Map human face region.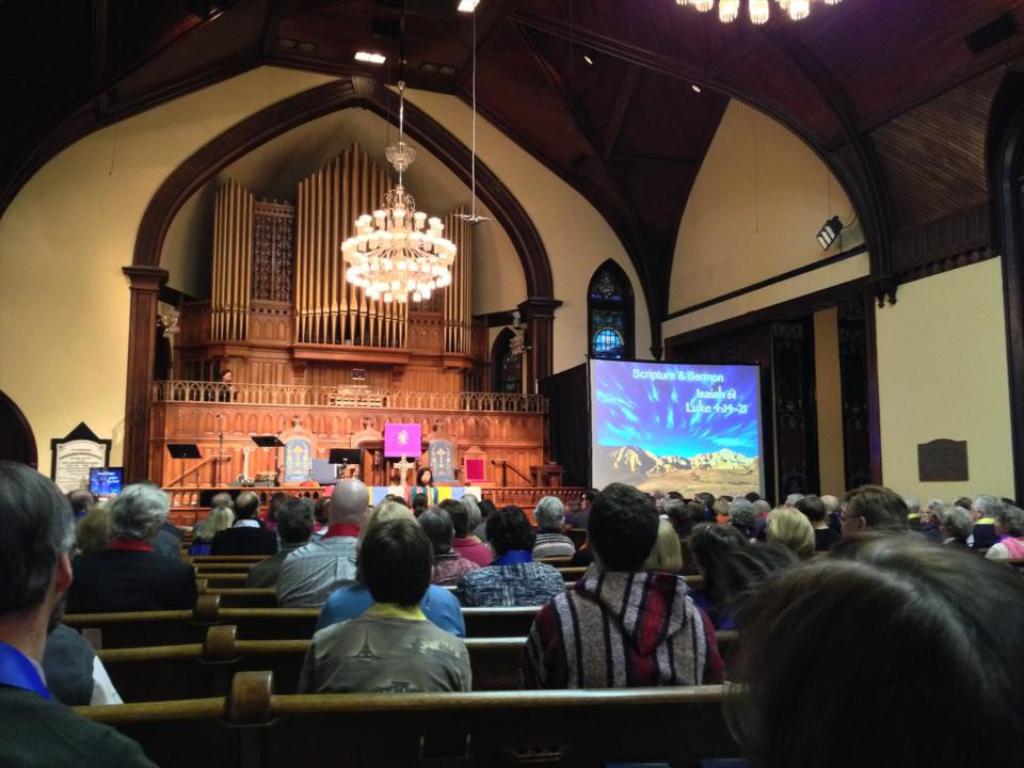
Mapped to bbox=(111, 479, 165, 541).
